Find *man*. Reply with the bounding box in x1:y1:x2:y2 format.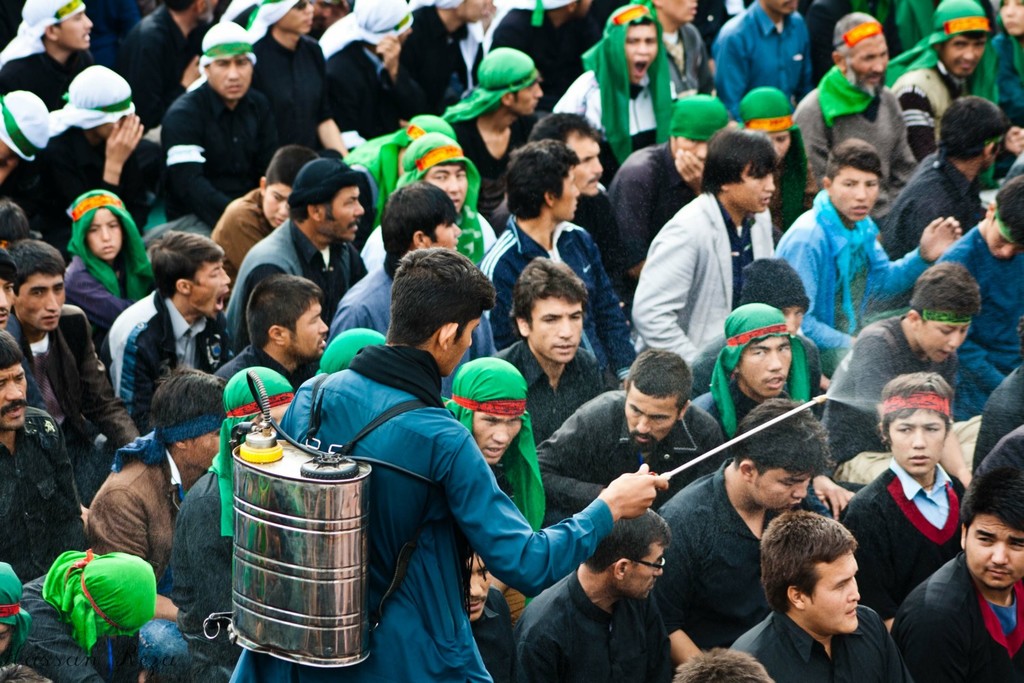
0:61:175:253.
